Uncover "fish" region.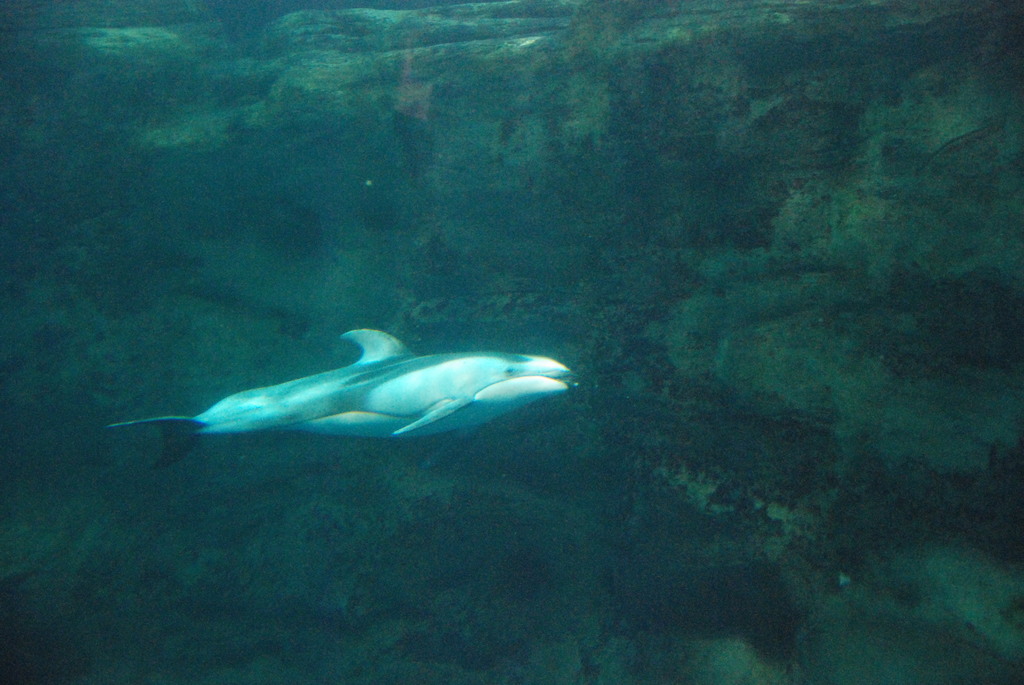
Uncovered: (left=130, top=320, right=582, bottom=483).
